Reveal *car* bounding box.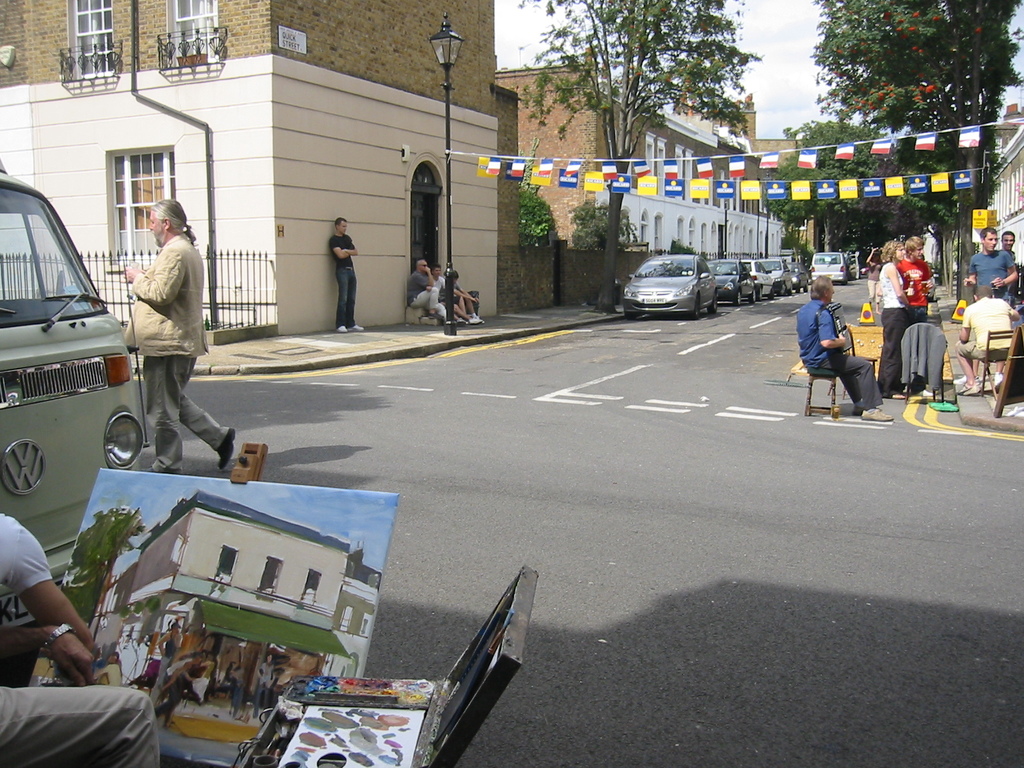
Revealed: pyautogui.locateOnScreen(754, 258, 791, 294).
